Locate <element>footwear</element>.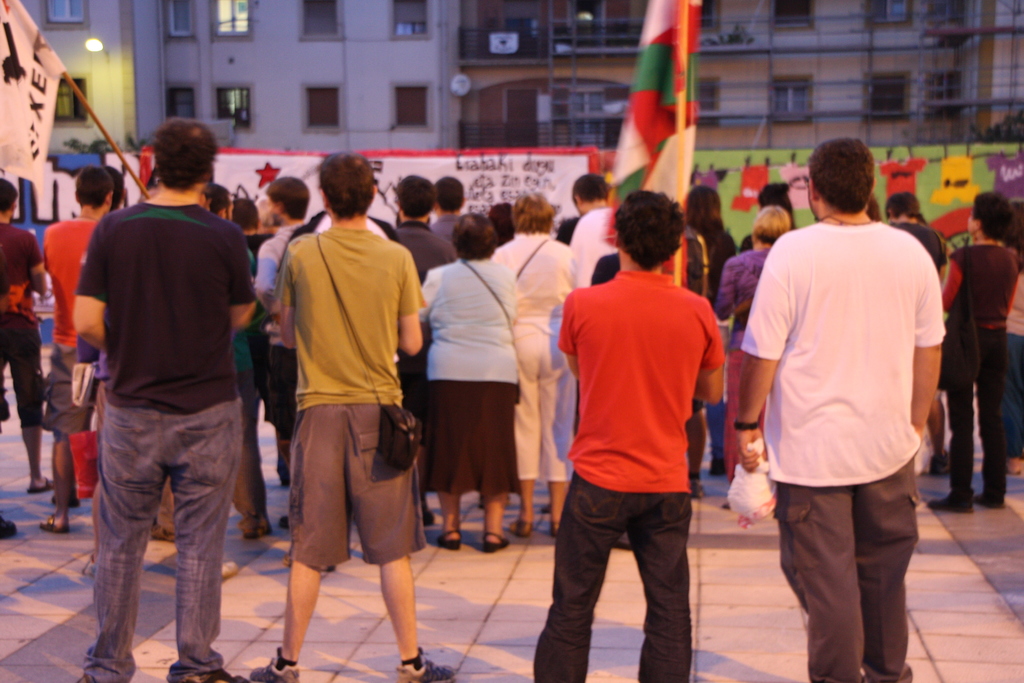
Bounding box: {"left": 397, "top": 650, "right": 454, "bottom": 682}.
